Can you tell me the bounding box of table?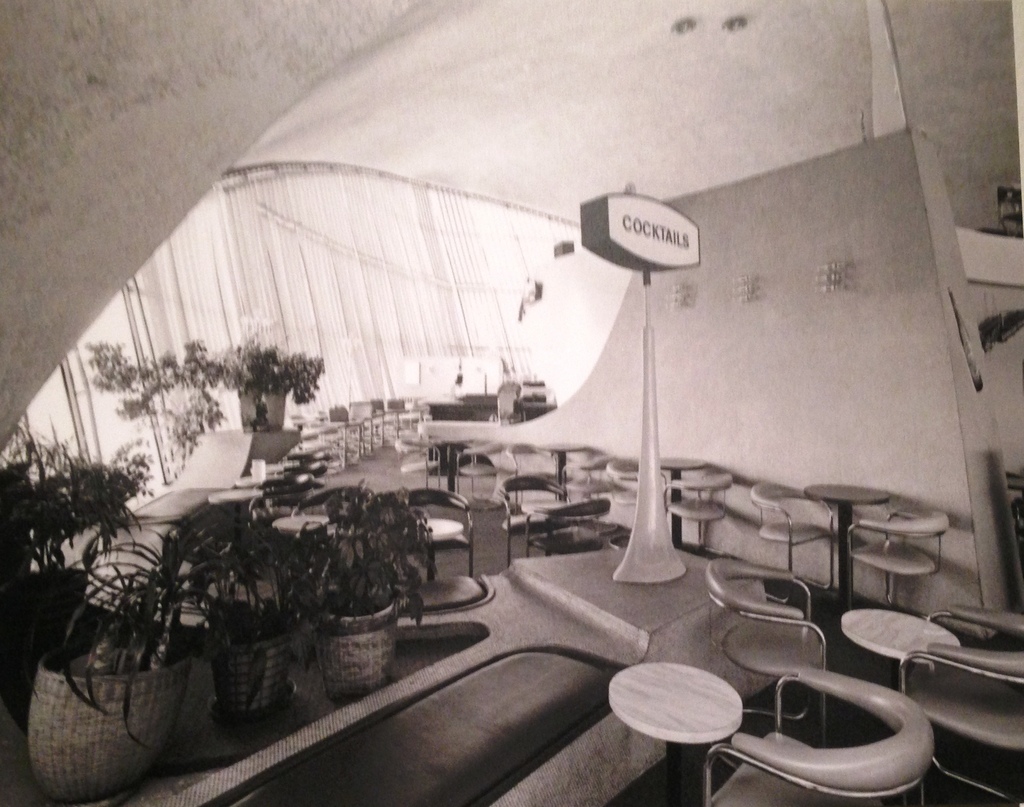
(536,435,591,501).
